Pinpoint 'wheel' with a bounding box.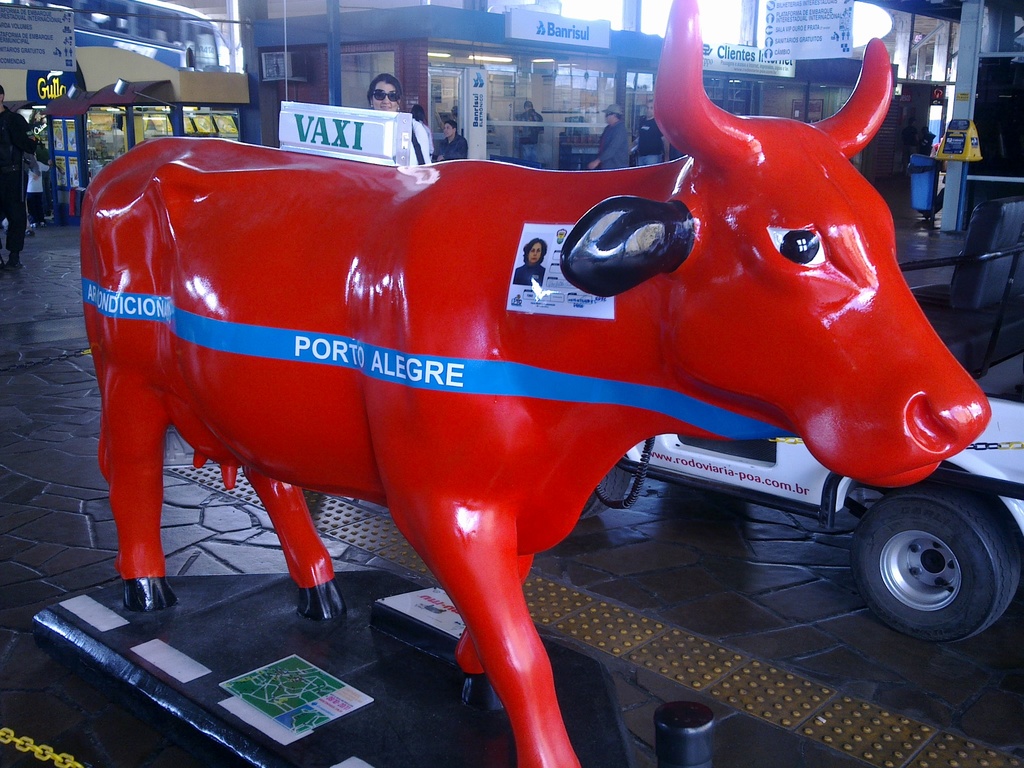
<box>578,465,637,524</box>.
